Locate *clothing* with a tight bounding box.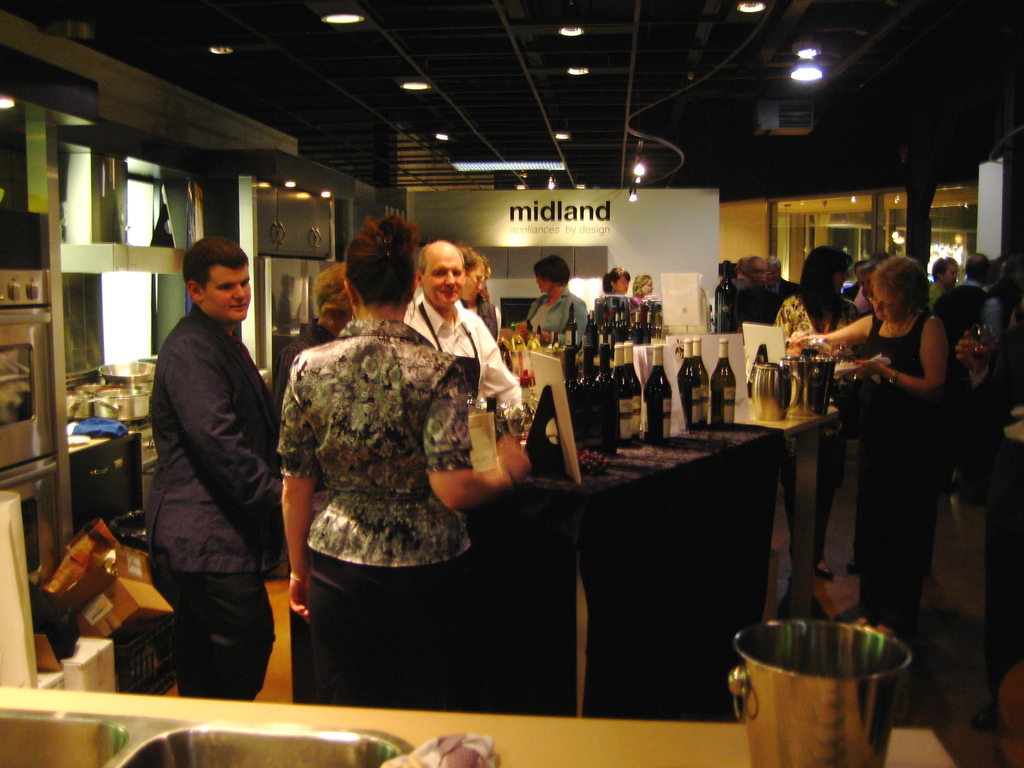
935, 271, 976, 354.
